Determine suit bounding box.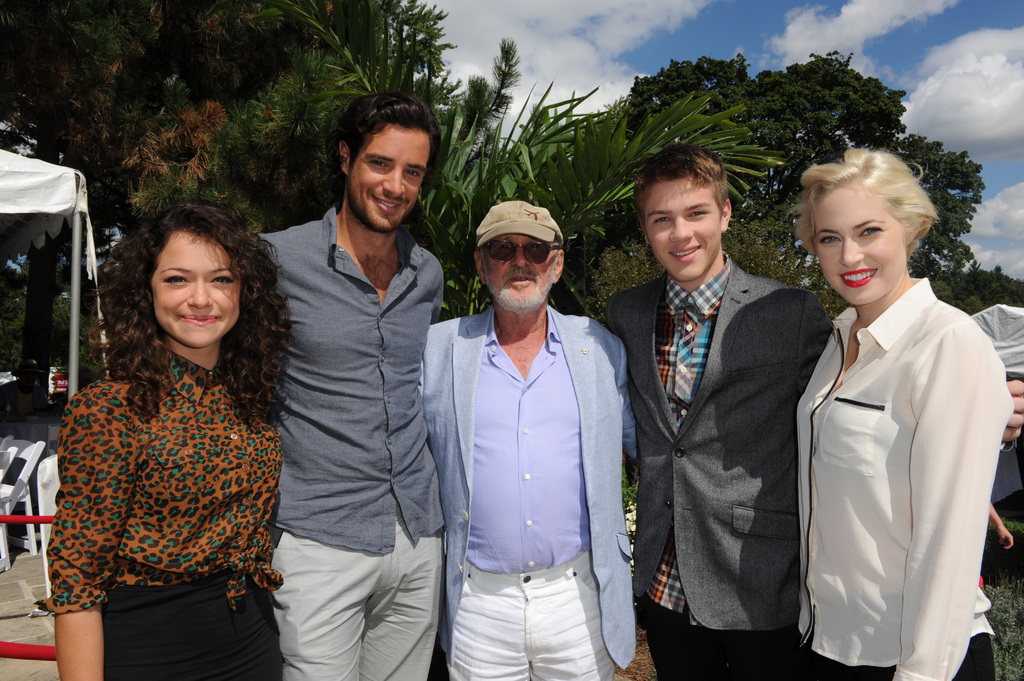
Determined: region(668, 152, 888, 673).
